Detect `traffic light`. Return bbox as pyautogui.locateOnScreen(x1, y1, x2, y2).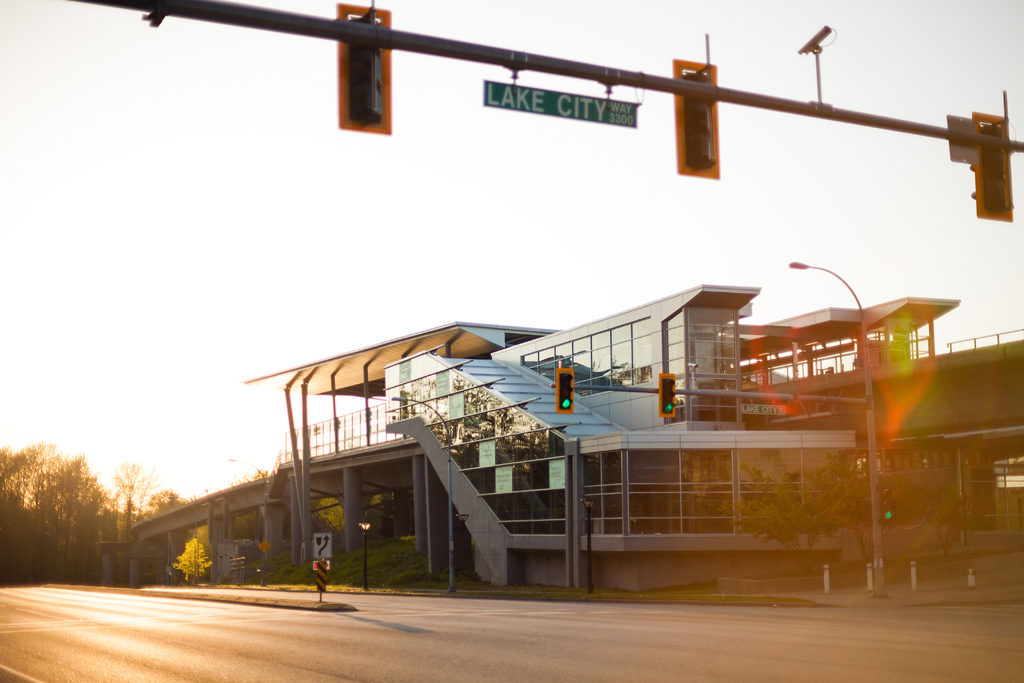
pyautogui.locateOnScreen(335, 0, 393, 136).
